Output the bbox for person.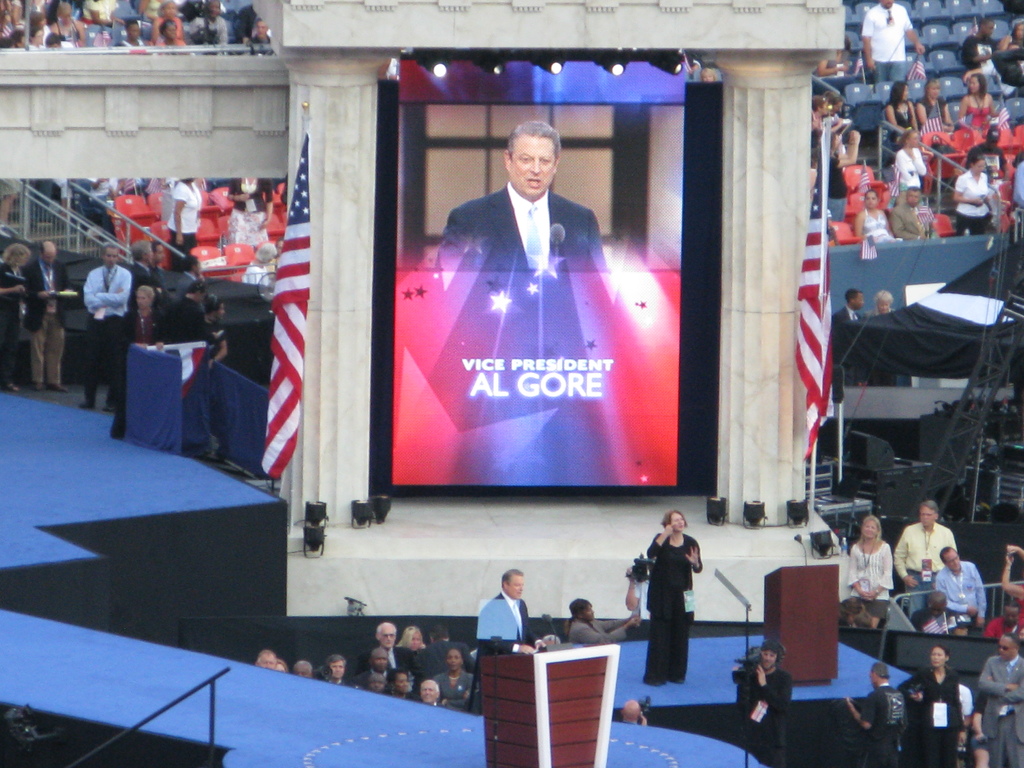
bbox=[859, 0, 927, 84].
